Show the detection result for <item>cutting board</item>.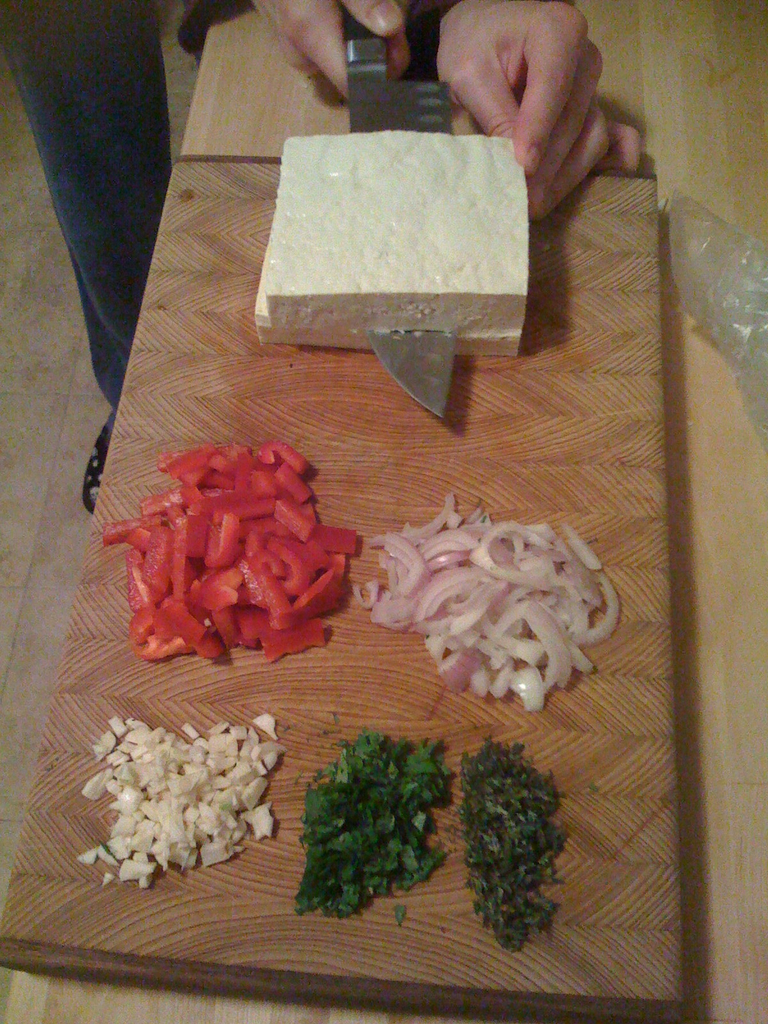
[0,161,680,1023].
